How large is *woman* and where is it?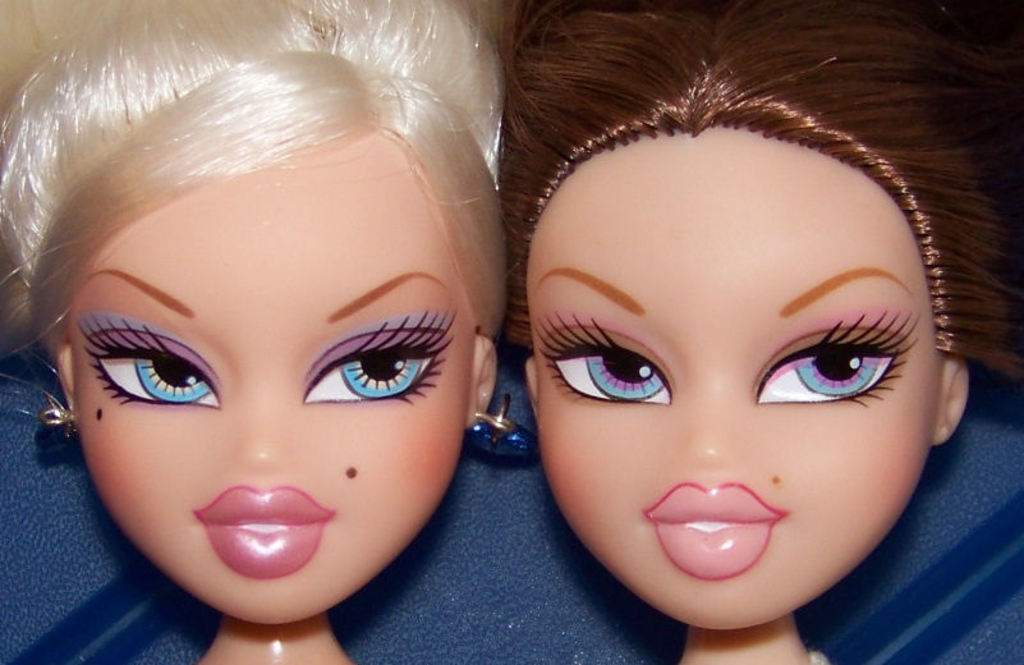
Bounding box: <bbox>502, 0, 1023, 664</bbox>.
